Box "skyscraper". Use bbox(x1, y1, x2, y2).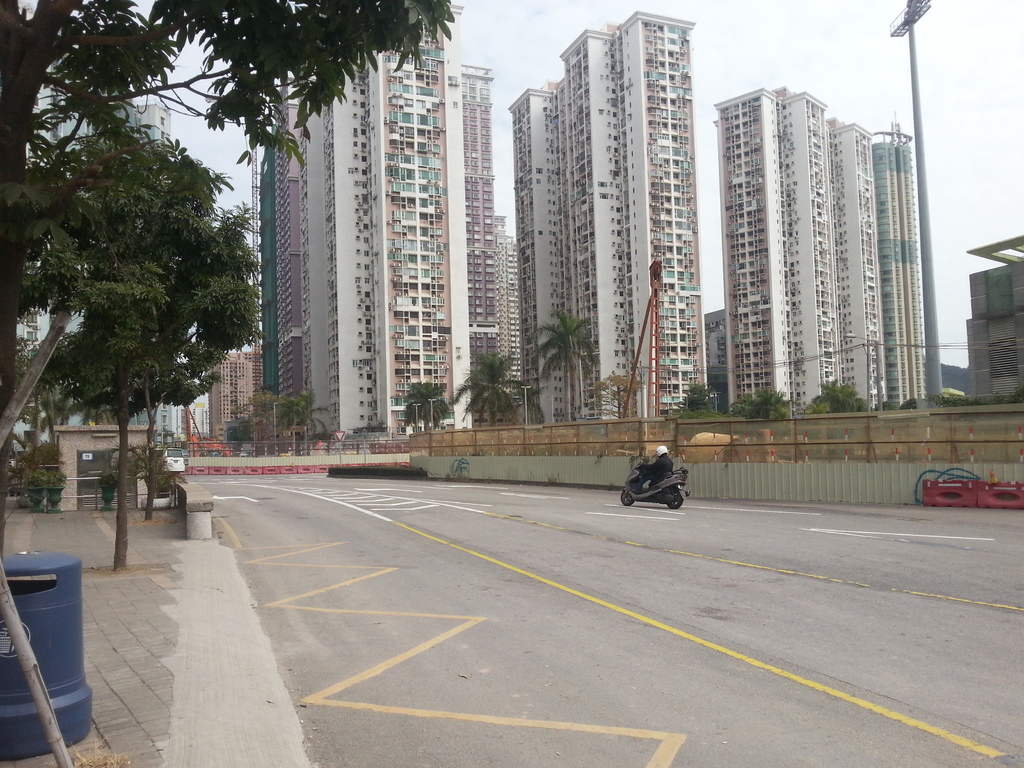
bbox(492, 16, 735, 424).
